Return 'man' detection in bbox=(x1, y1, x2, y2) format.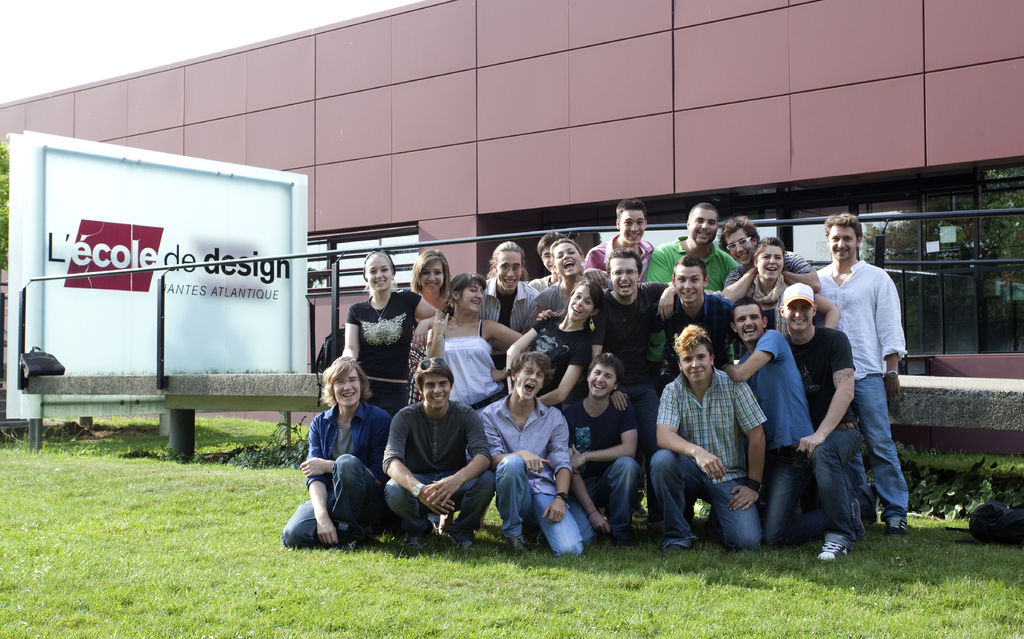
bbox=(476, 352, 598, 562).
